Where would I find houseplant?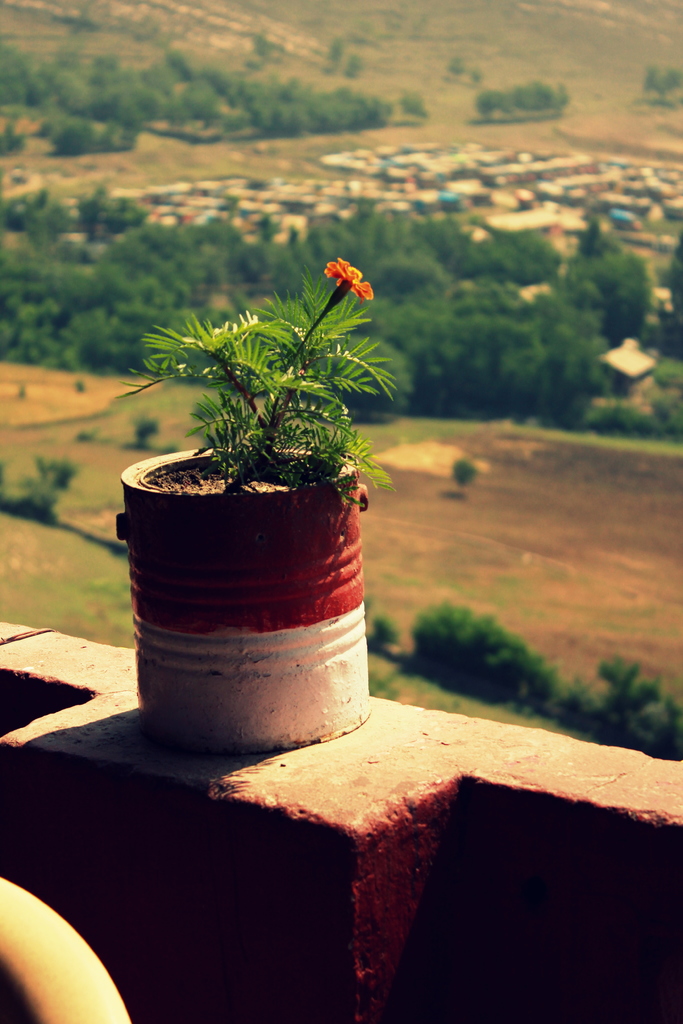
At bbox=[116, 257, 370, 744].
